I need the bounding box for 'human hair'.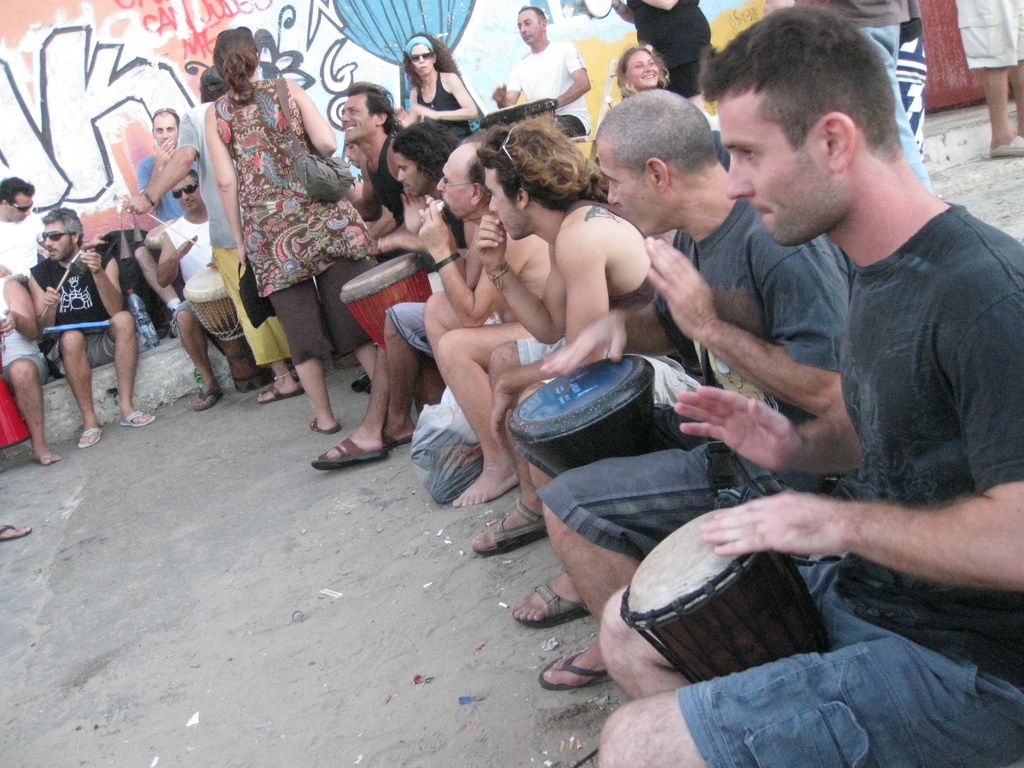
Here it is: pyautogui.locateOnScreen(463, 141, 493, 197).
